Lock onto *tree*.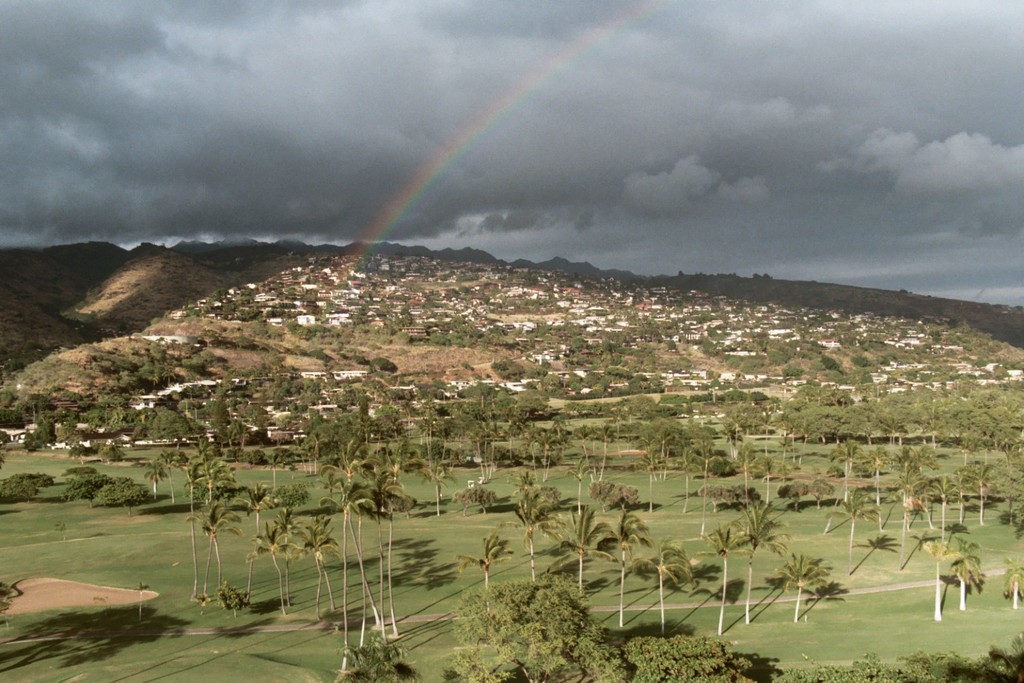
Locked: x1=214, y1=402, x2=228, y2=423.
